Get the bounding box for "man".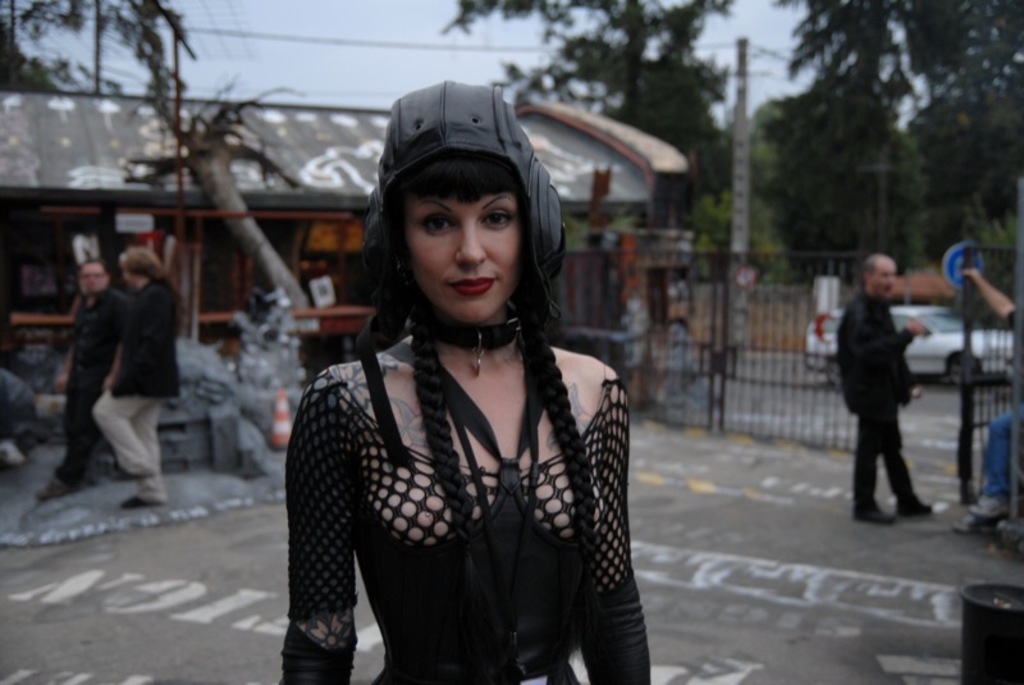
(left=833, top=251, right=941, bottom=531).
